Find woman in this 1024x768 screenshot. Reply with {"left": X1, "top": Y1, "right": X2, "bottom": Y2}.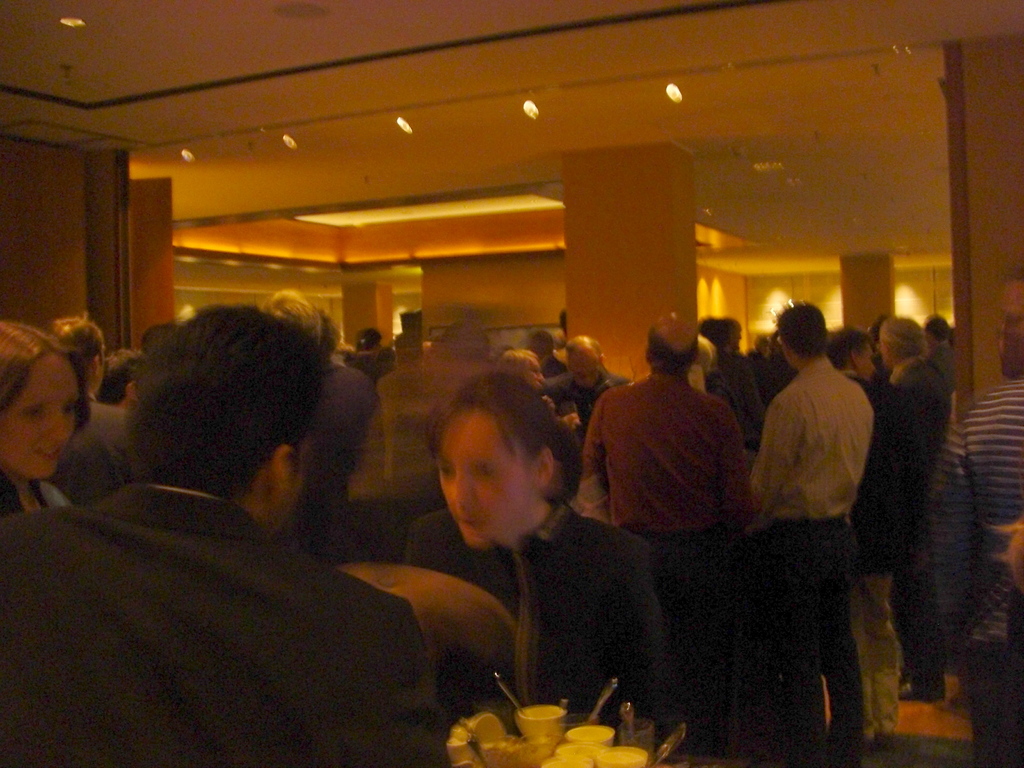
{"left": 0, "top": 319, "right": 87, "bottom": 520}.
